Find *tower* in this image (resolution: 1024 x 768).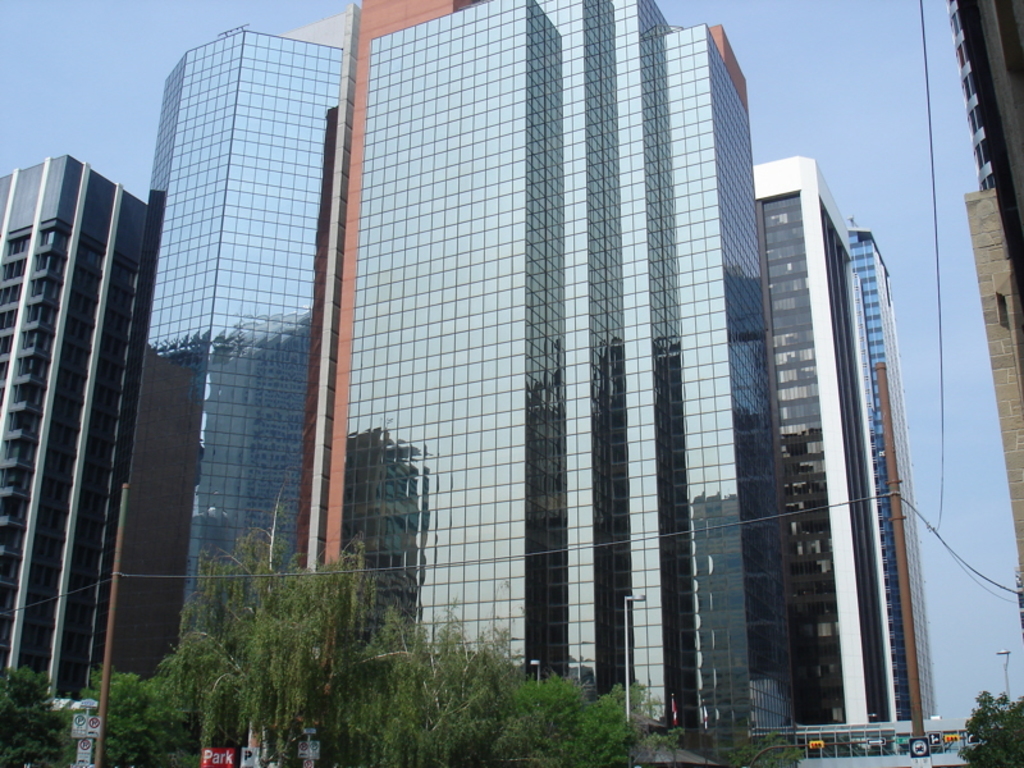
[751,154,895,727].
